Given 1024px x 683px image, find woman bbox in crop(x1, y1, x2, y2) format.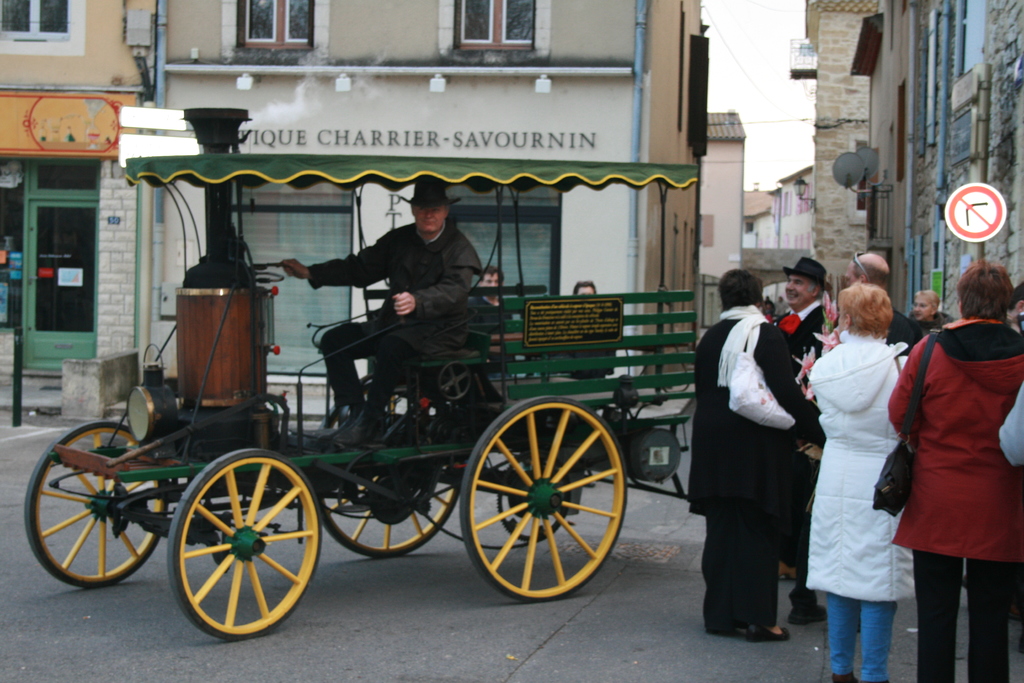
crop(813, 266, 929, 664).
